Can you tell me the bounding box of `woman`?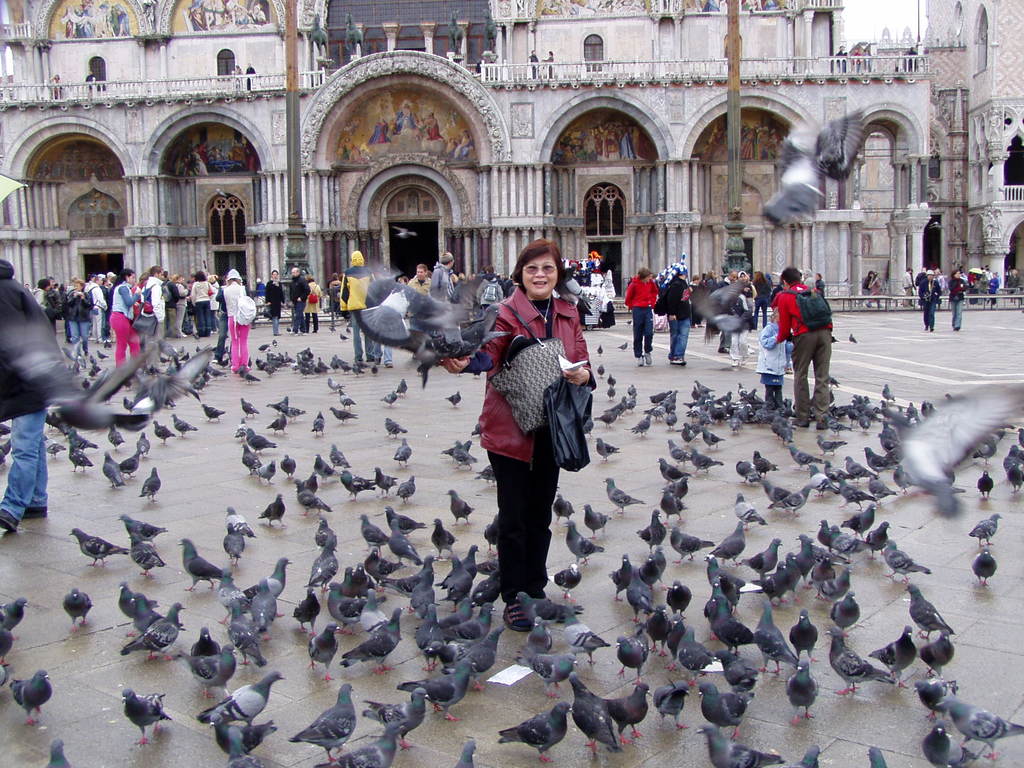
68, 280, 93, 354.
